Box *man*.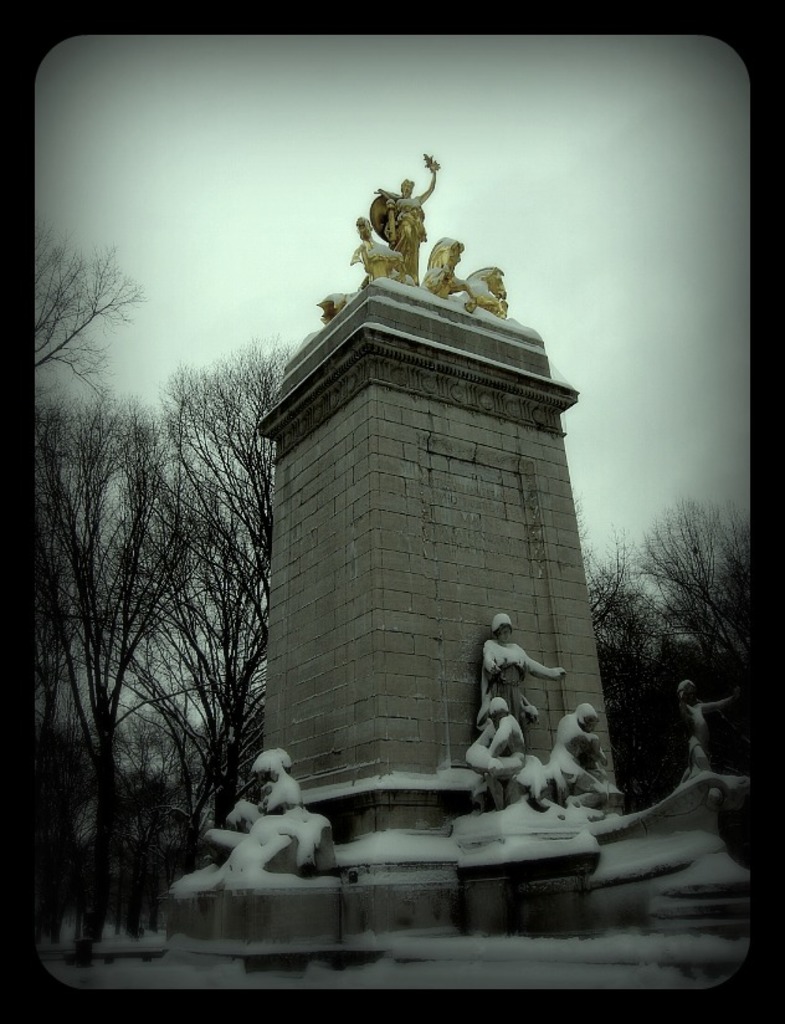
l=554, t=702, r=620, b=809.
